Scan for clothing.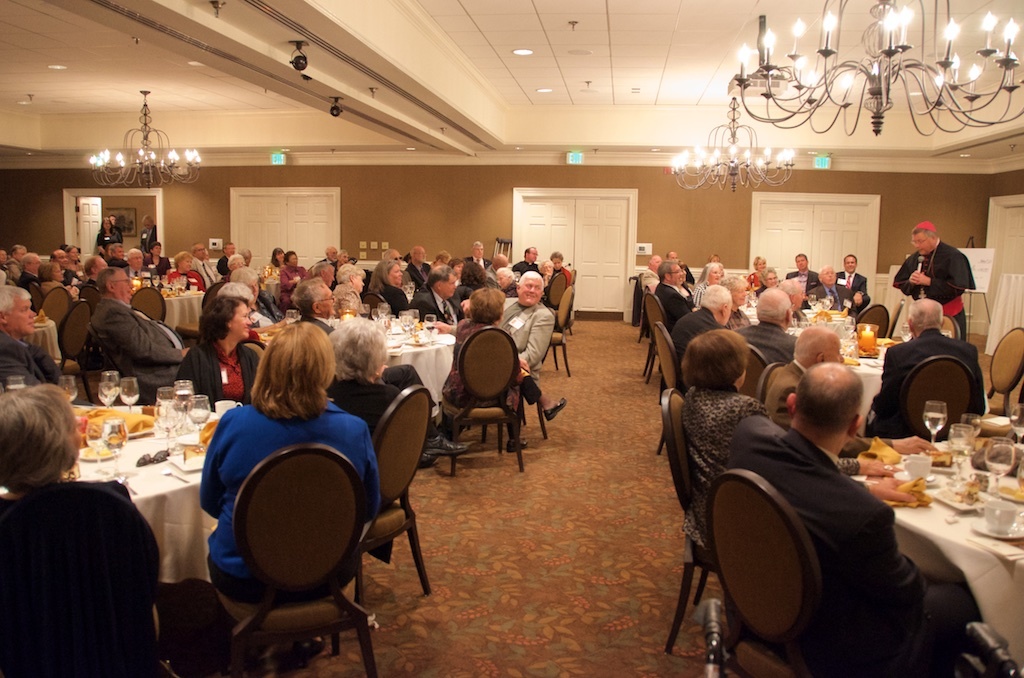
Scan result: BBox(724, 411, 937, 660).
